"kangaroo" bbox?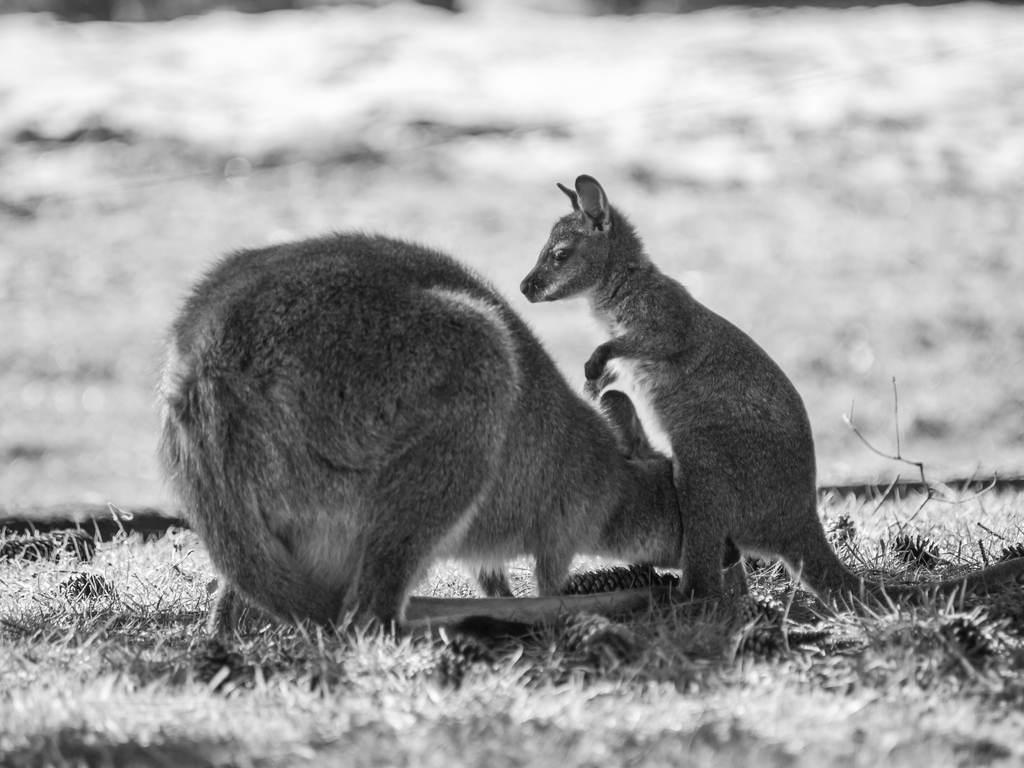
<box>513,171,1023,653</box>
